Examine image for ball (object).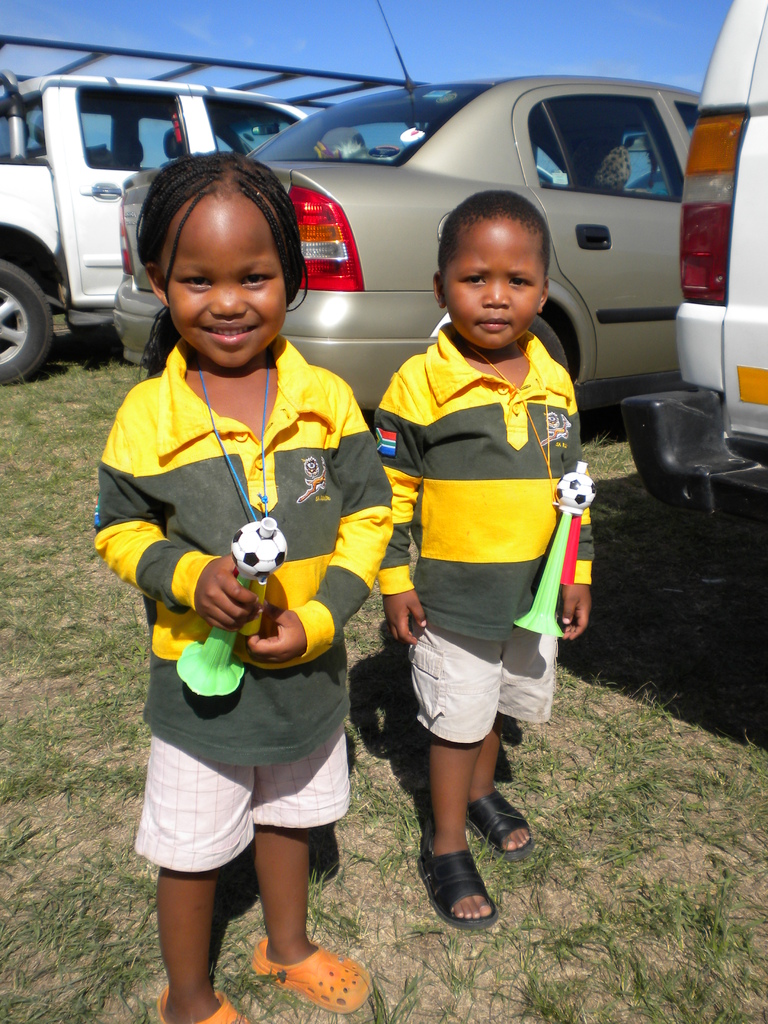
Examination result: box(557, 474, 597, 510).
